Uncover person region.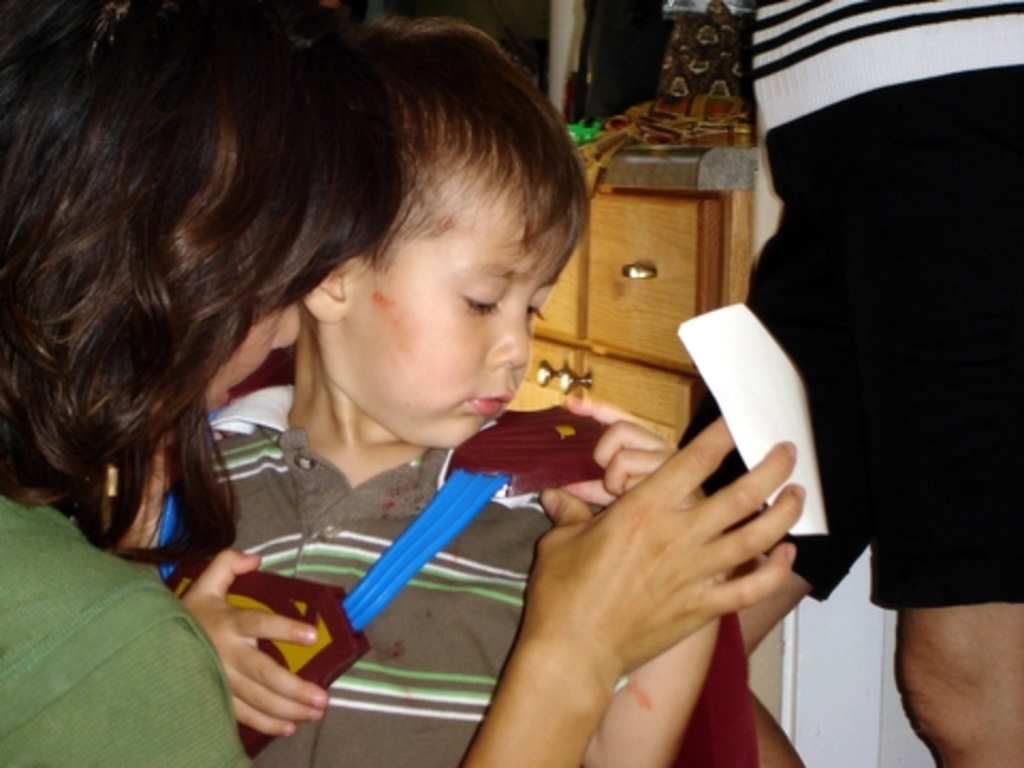
Uncovered: region(668, 0, 1022, 766).
